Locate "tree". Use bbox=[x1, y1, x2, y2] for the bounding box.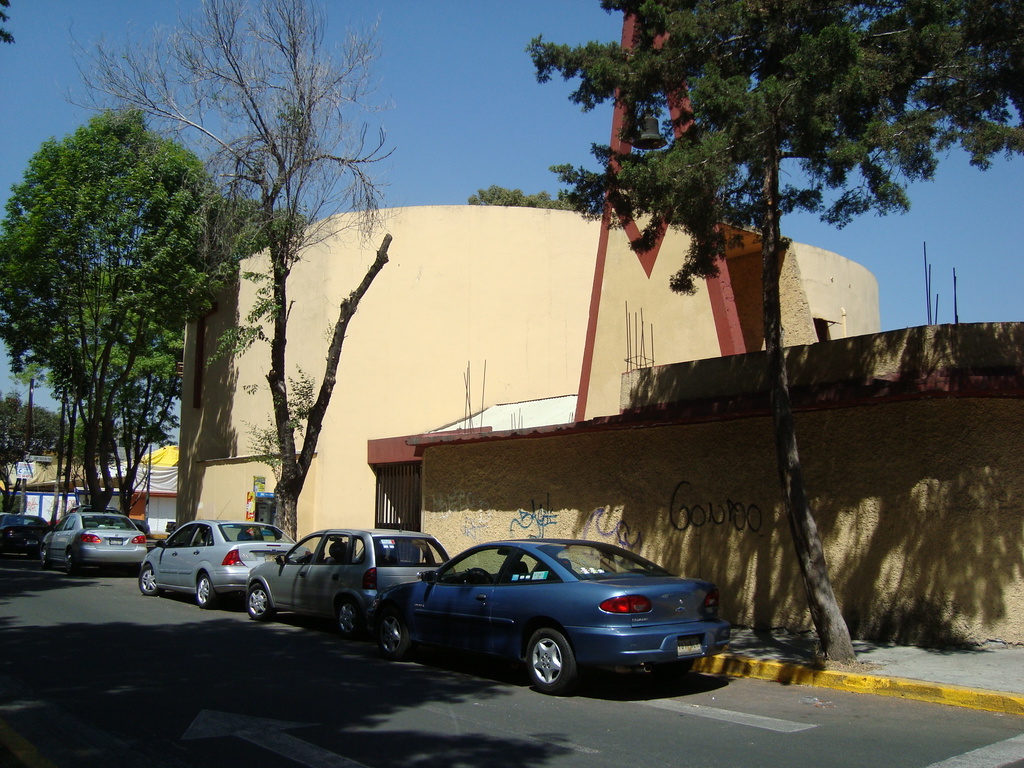
bbox=[530, 0, 1023, 665].
